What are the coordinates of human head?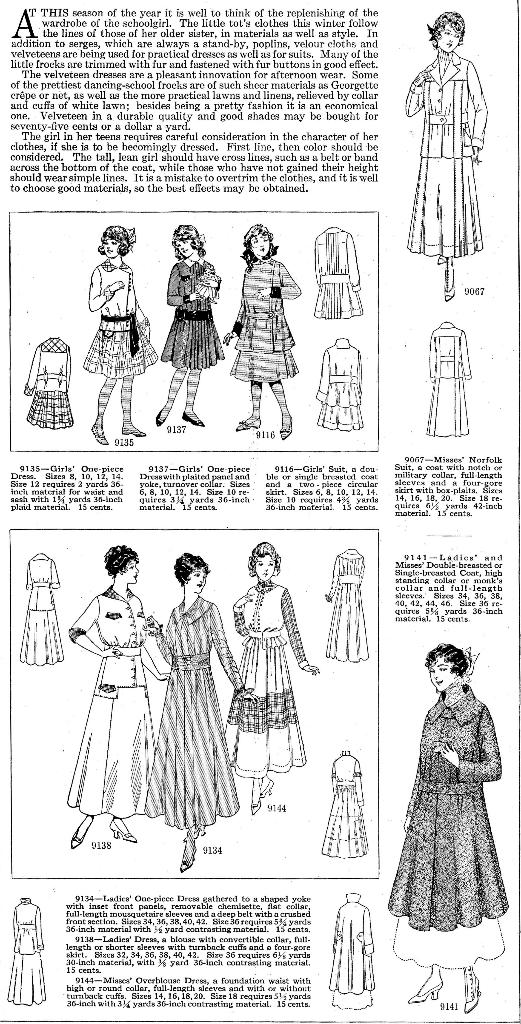
bbox=[97, 225, 134, 258].
